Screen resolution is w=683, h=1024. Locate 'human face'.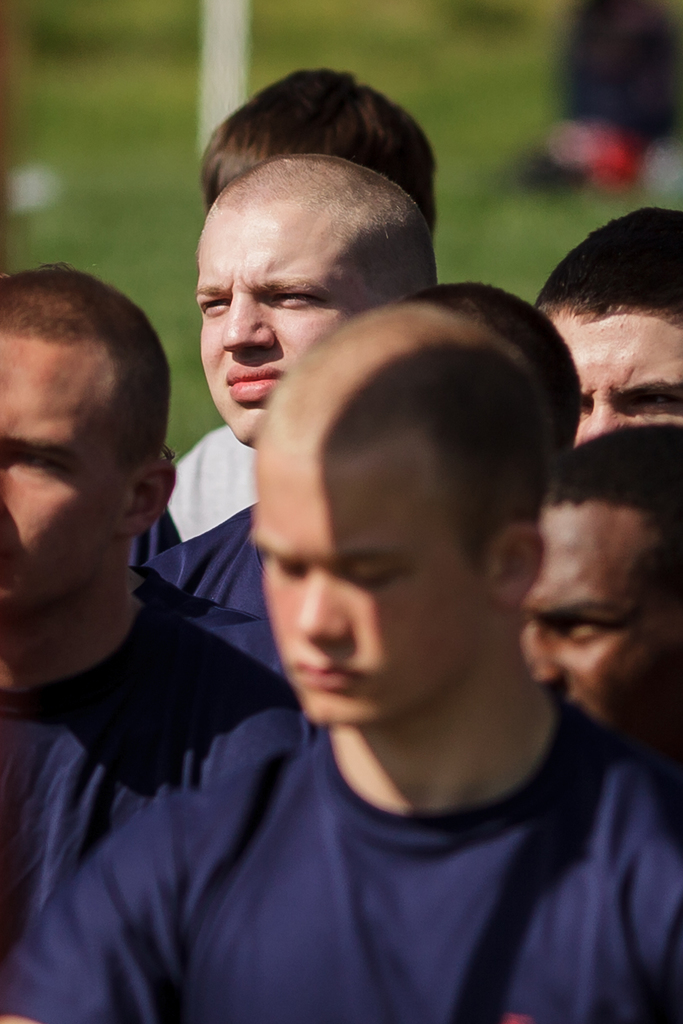
x1=523 y1=503 x2=682 y2=743.
